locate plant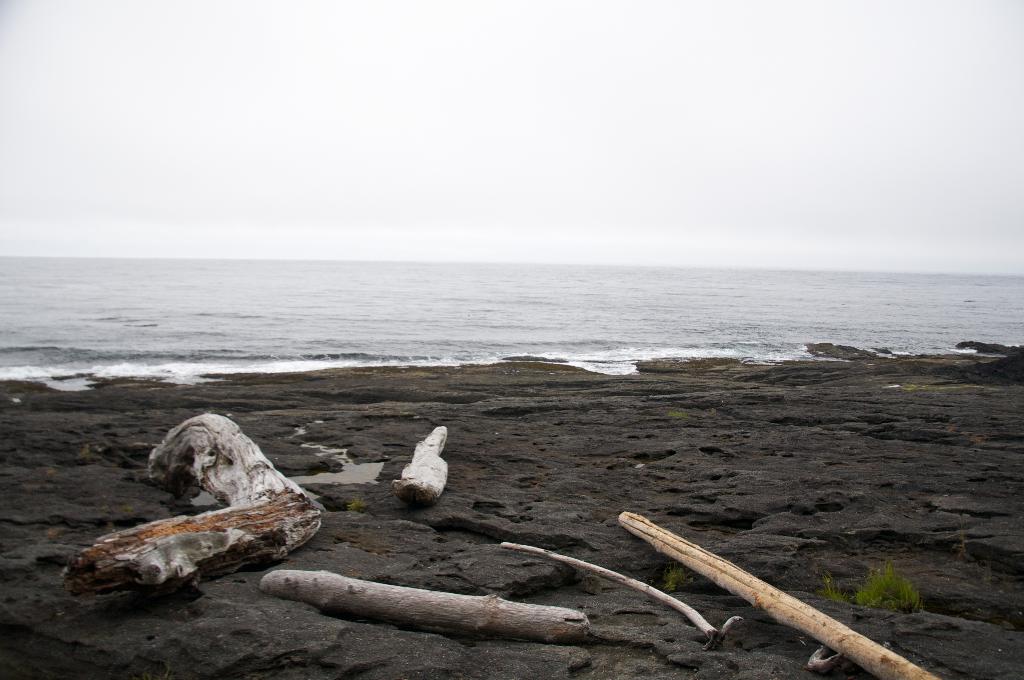
x1=661 y1=560 x2=694 y2=595
